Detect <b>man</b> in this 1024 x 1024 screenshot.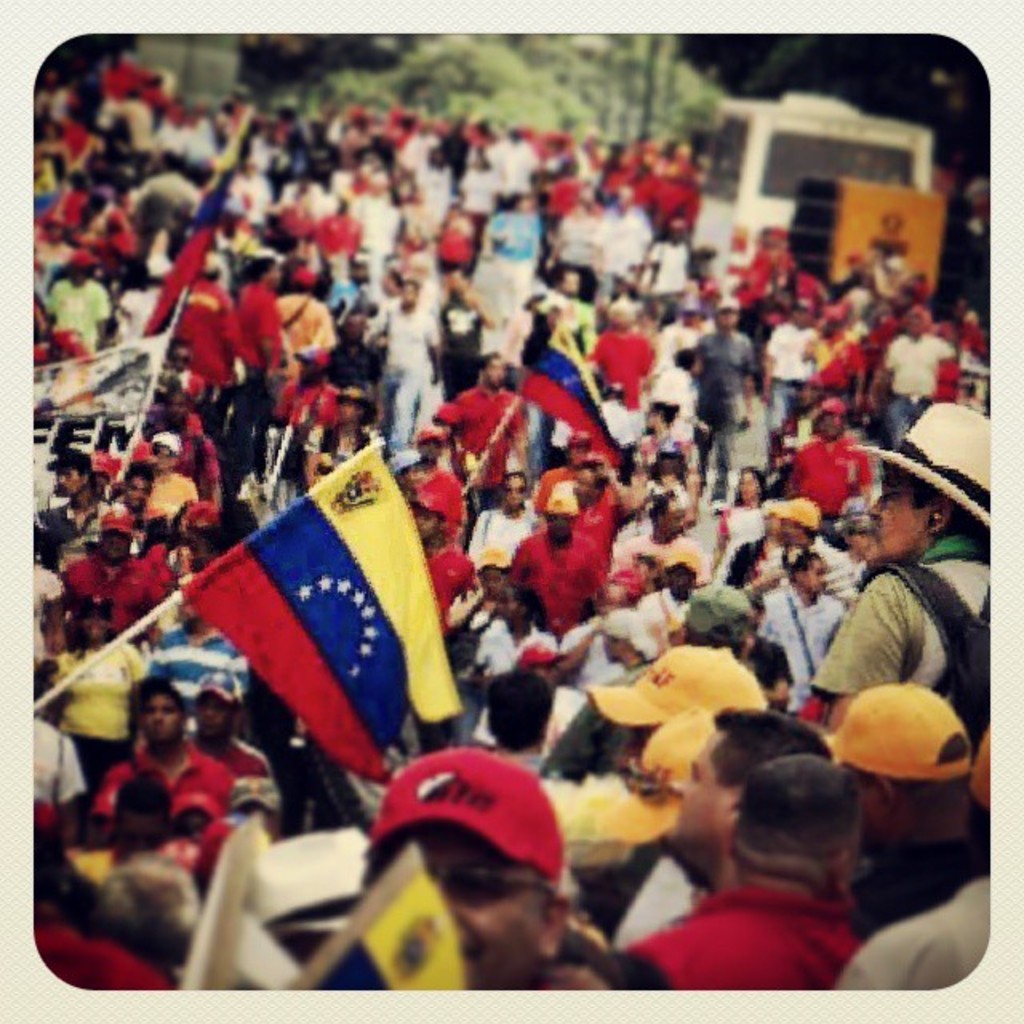
Detection: [616, 491, 702, 590].
